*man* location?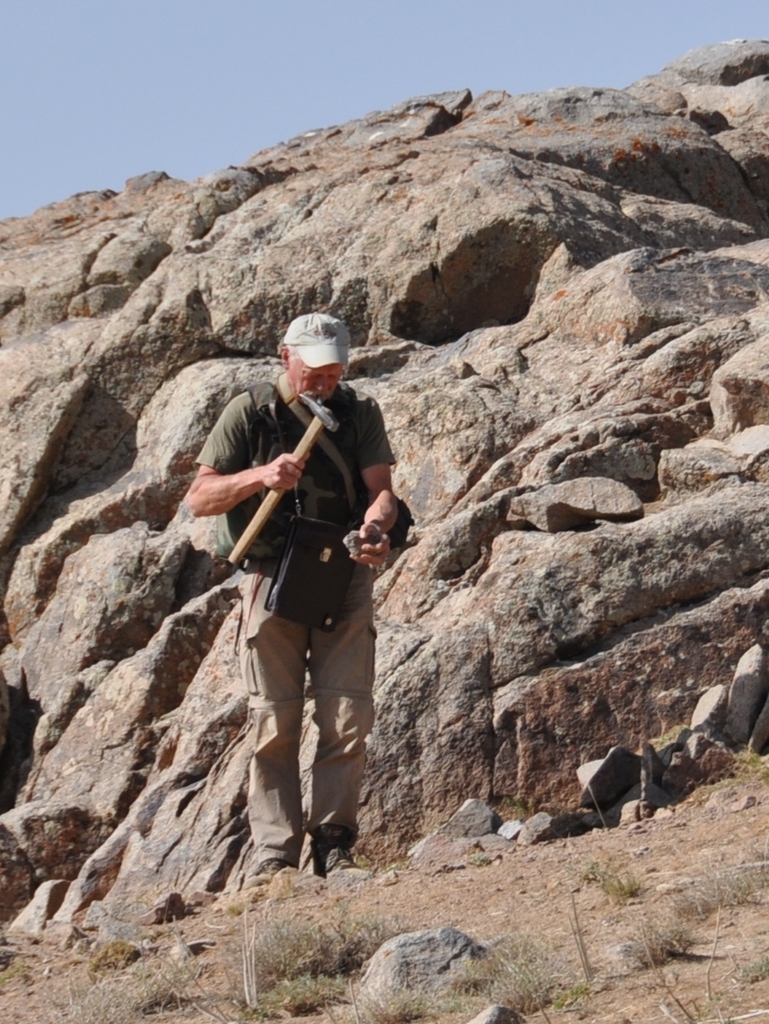
(x1=189, y1=301, x2=404, y2=893)
